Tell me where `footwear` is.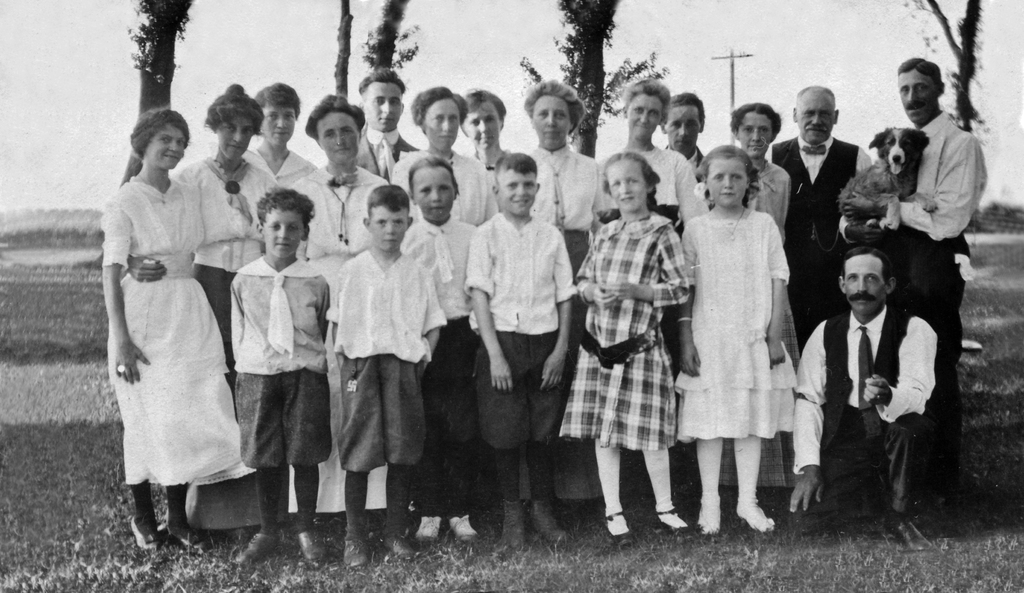
`footwear` is at (x1=531, y1=497, x2=569, y2=544).
